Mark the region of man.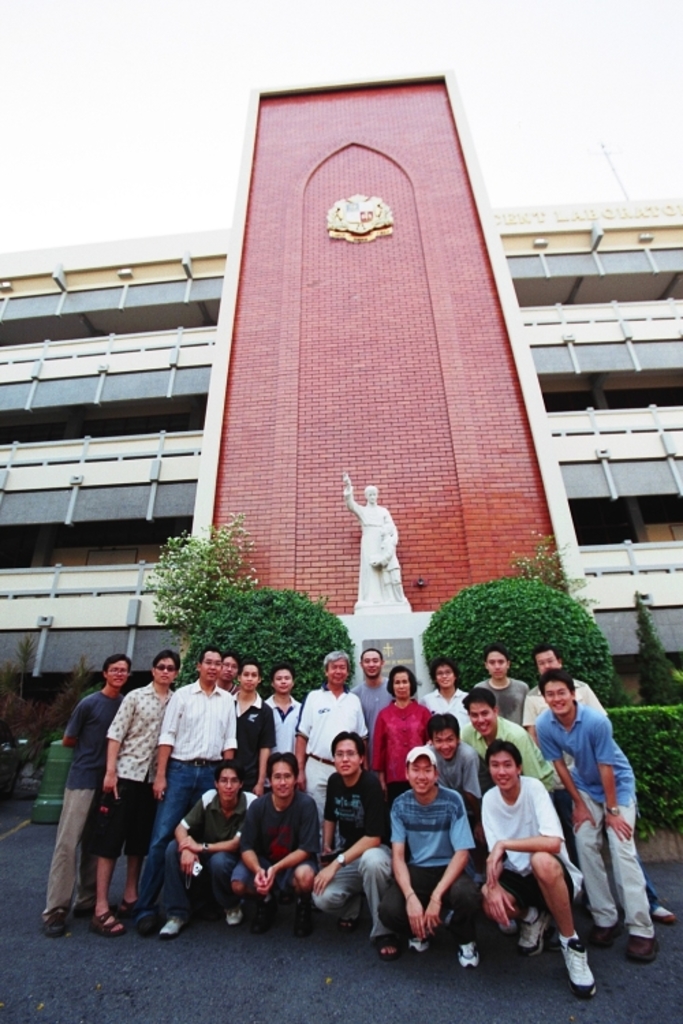
Region: Rect(423, 711, 485, 796).
